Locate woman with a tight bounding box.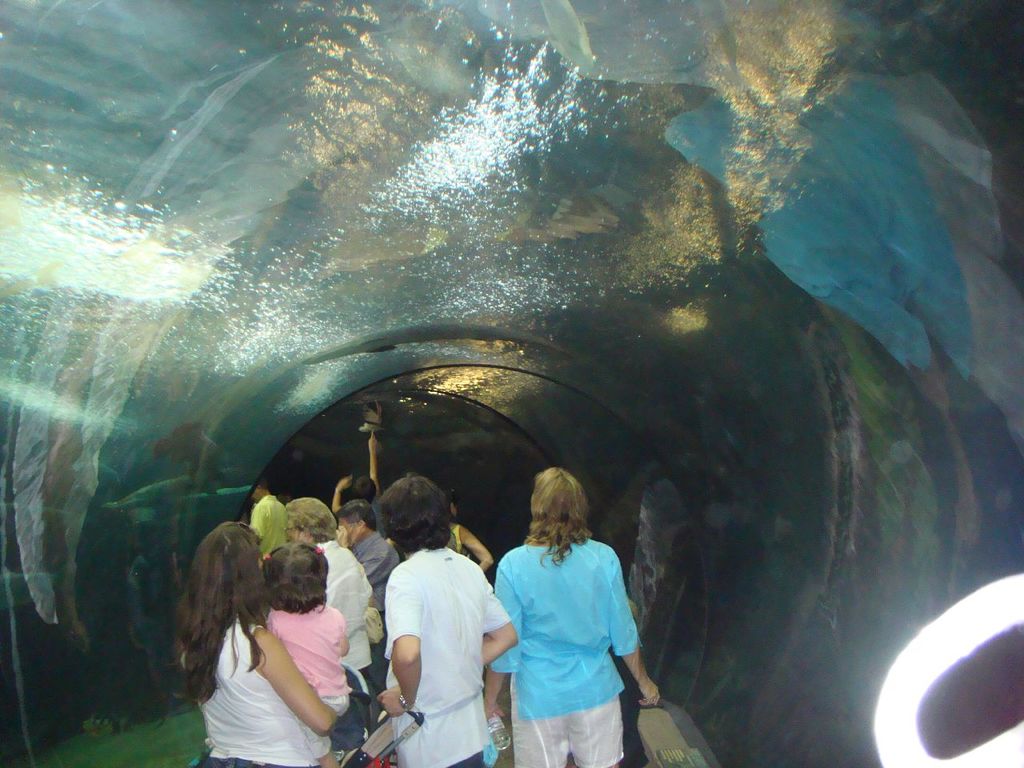
170 516 377 767.
